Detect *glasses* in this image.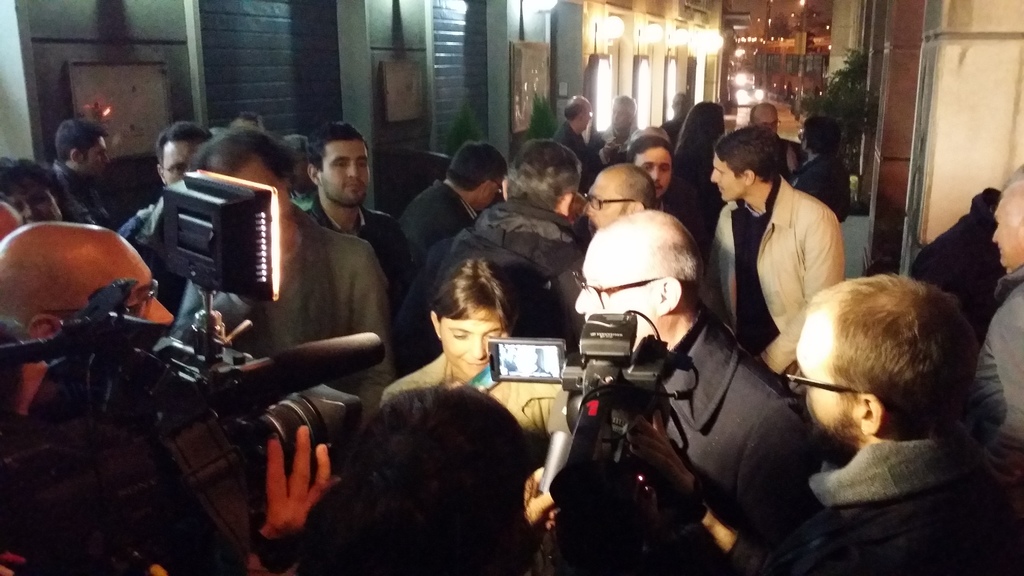
Detection: [x1=571, y1=269, x2=651, y2=307].
